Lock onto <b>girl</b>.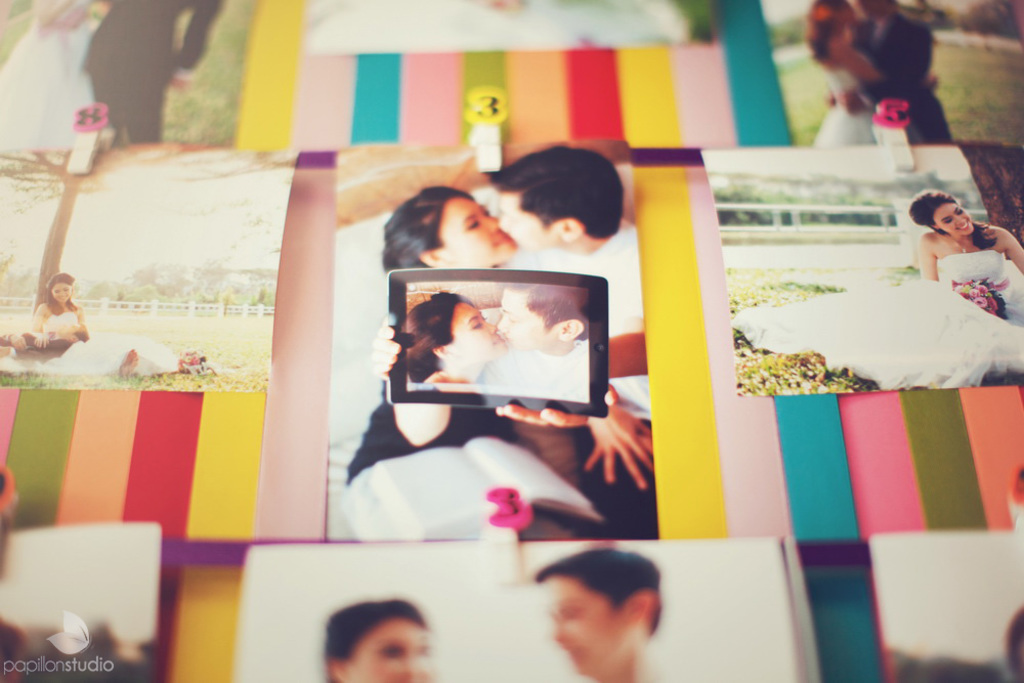
Locked: region(402, 291, 506, 389).
